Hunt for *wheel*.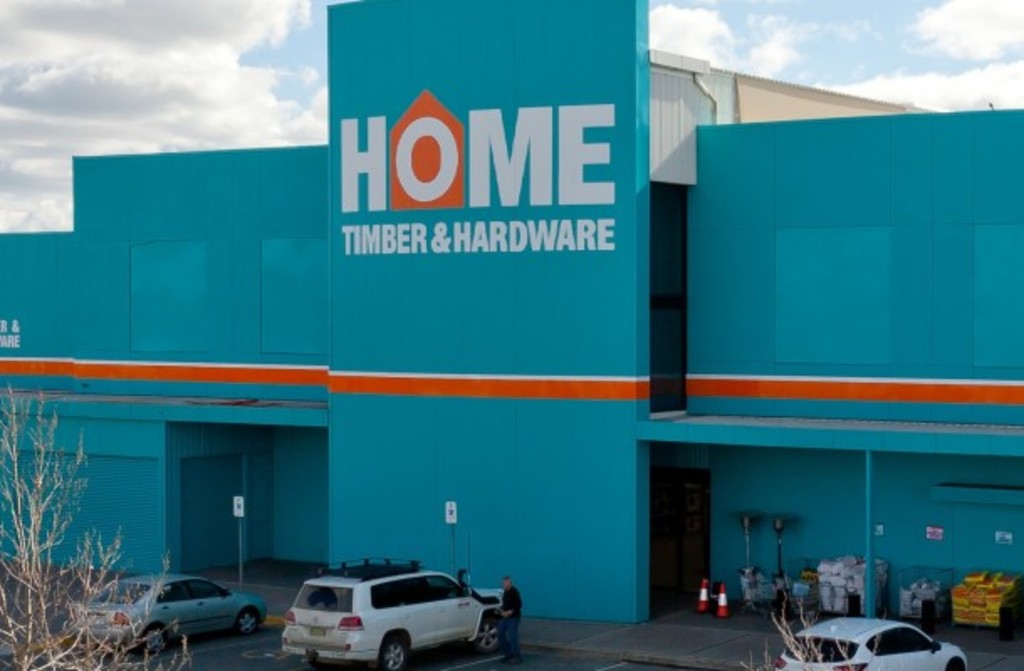
Hunted down at 143, 622, 166, 654.
